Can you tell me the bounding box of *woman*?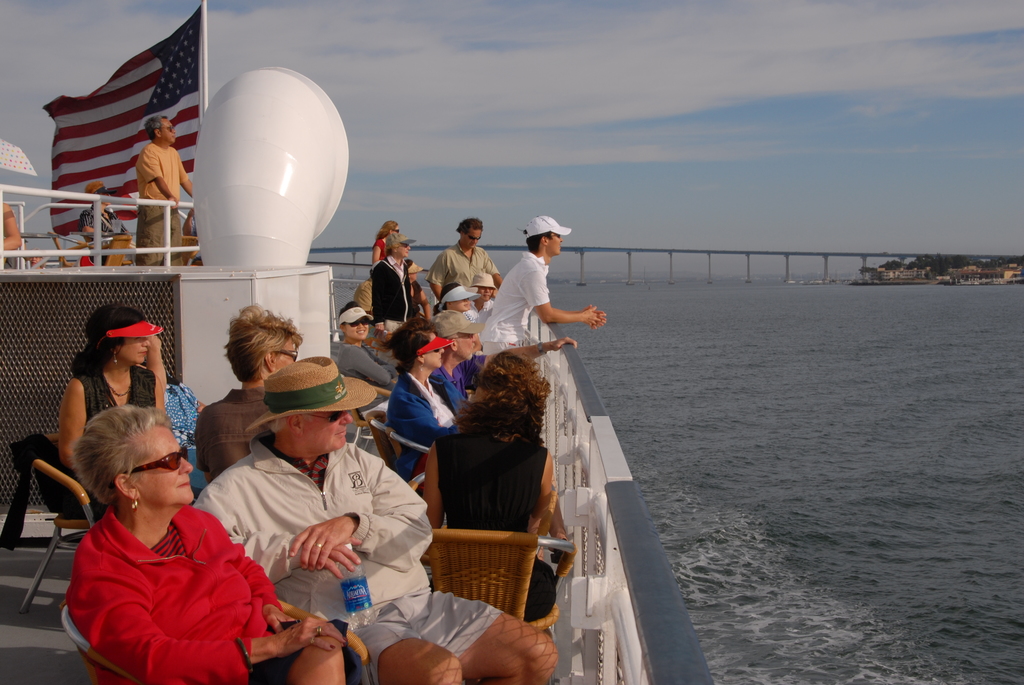
56/300/168/512.
